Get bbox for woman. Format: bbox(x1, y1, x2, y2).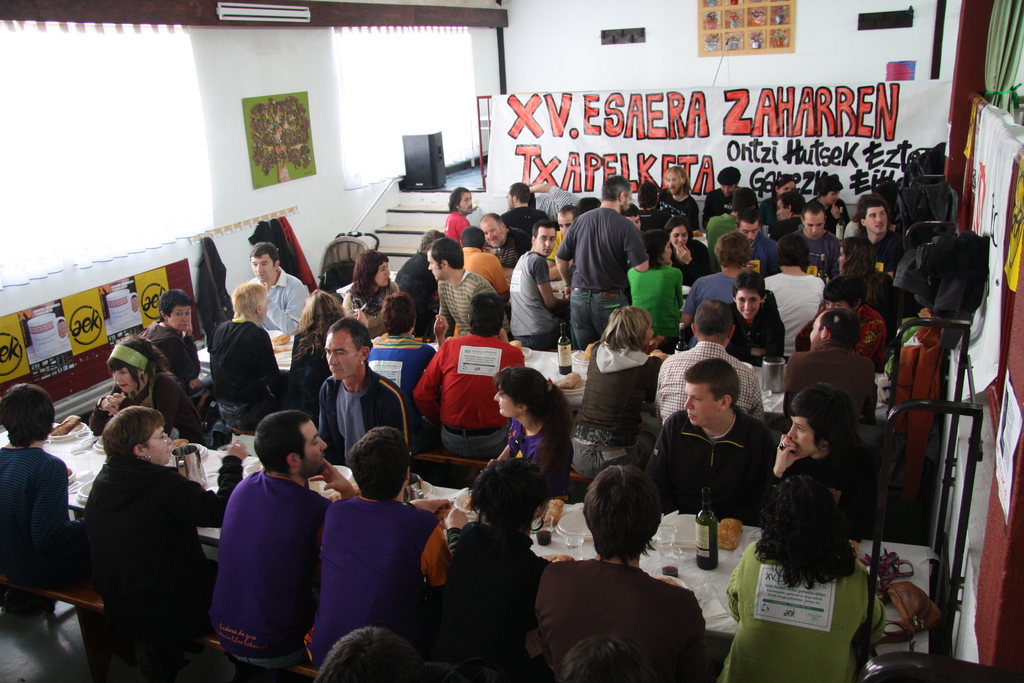
bbox(341, 247, 397, 331).
